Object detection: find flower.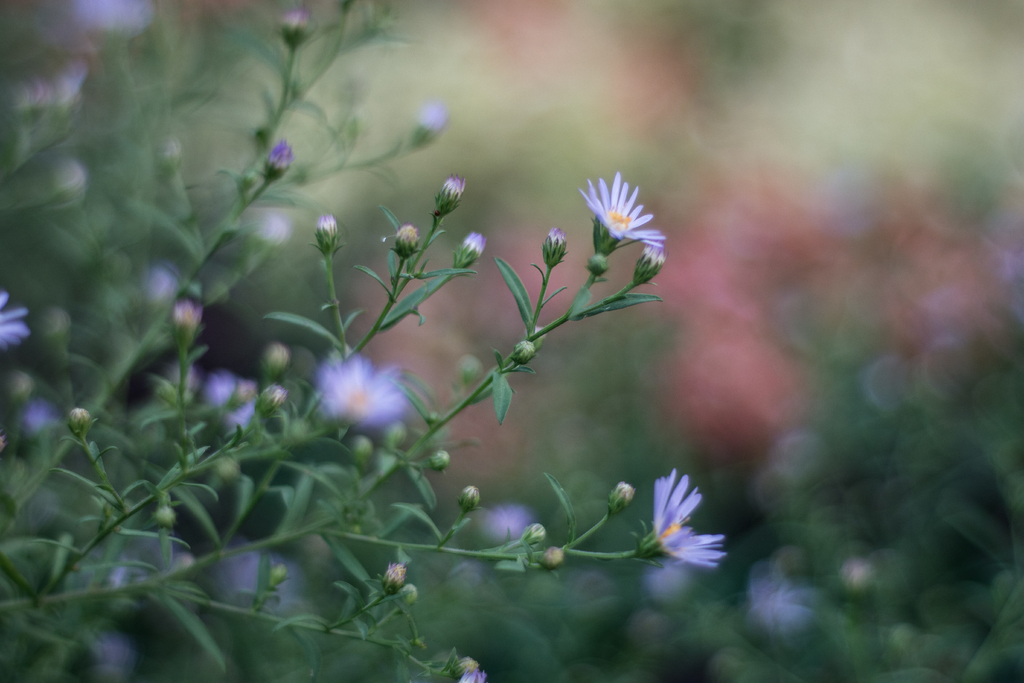
left=21, top=400, right=70, bottom=439.
